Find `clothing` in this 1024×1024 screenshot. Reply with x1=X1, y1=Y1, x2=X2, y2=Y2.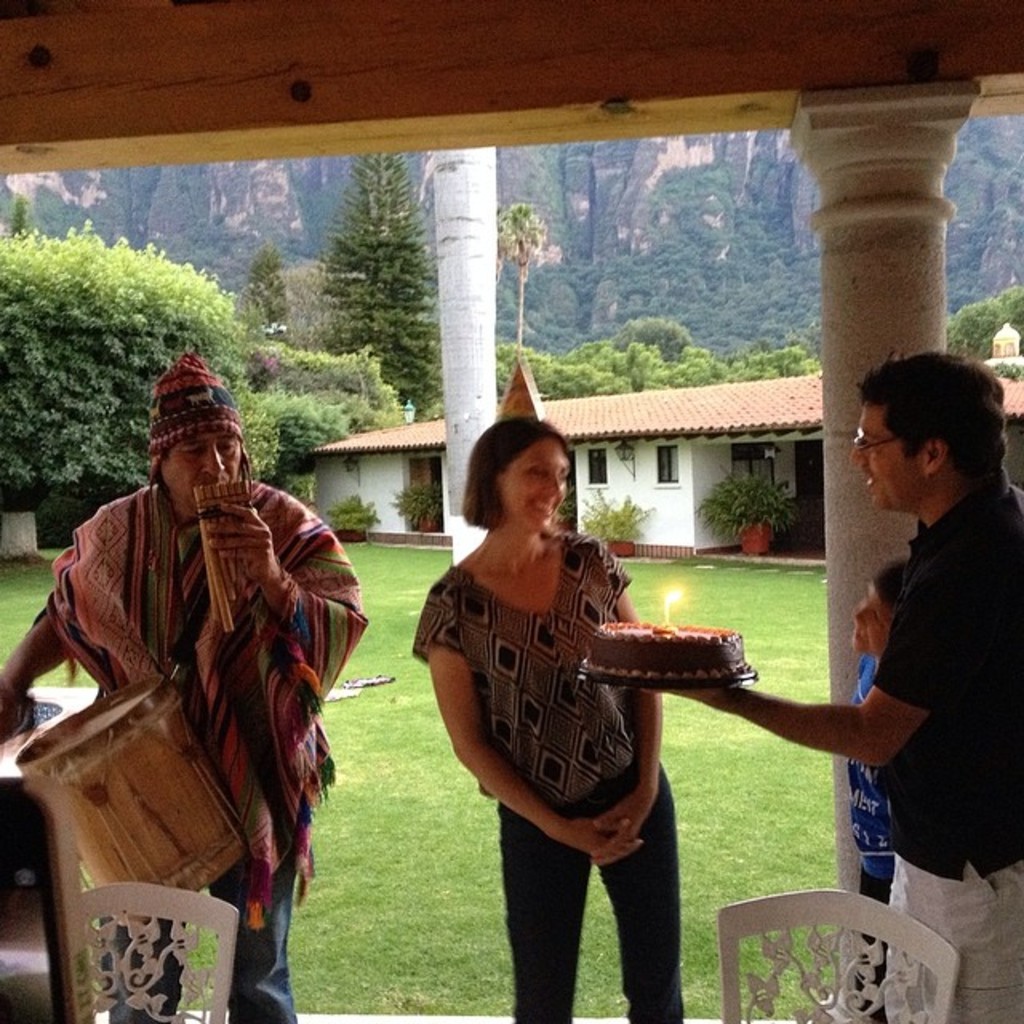
x1=408, y1=528, x2=683, y2=1022.
